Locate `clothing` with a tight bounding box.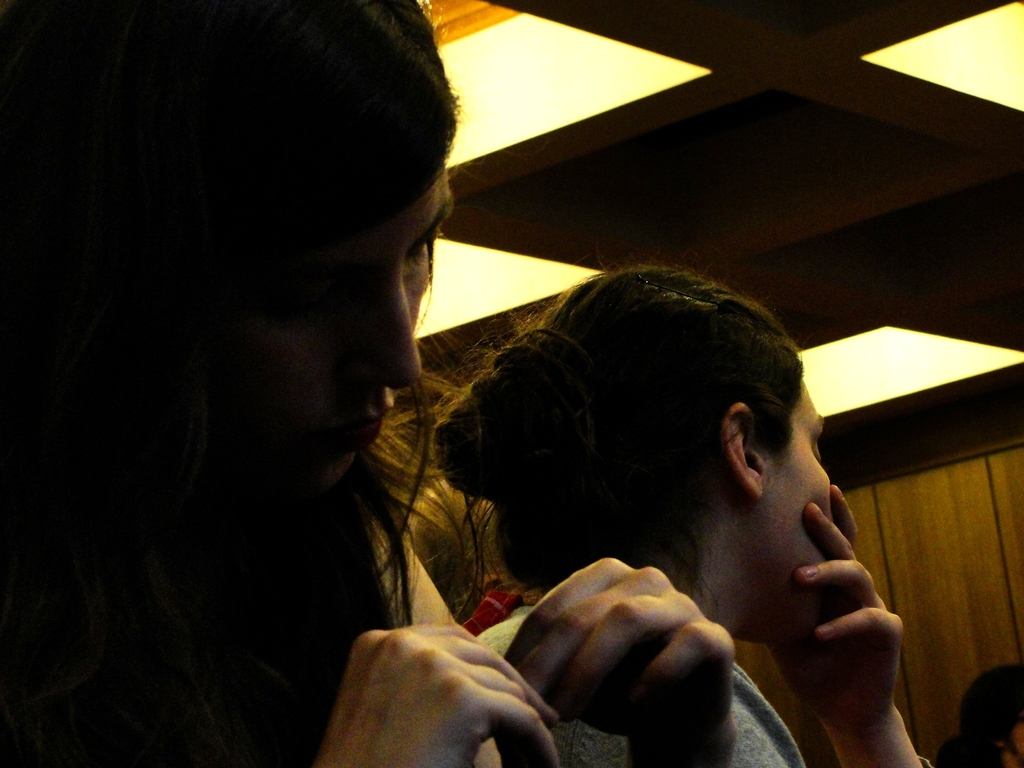
{"x1": 364, "y1": 516, "x2": 504, "y2": 767}.
